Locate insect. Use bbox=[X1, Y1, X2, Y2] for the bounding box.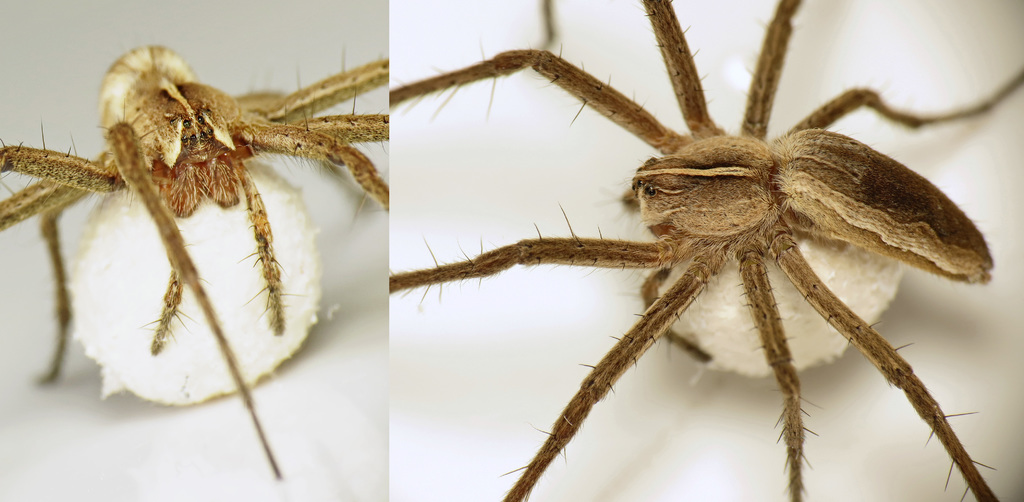
bbox=[0, 41, 390, 485].
